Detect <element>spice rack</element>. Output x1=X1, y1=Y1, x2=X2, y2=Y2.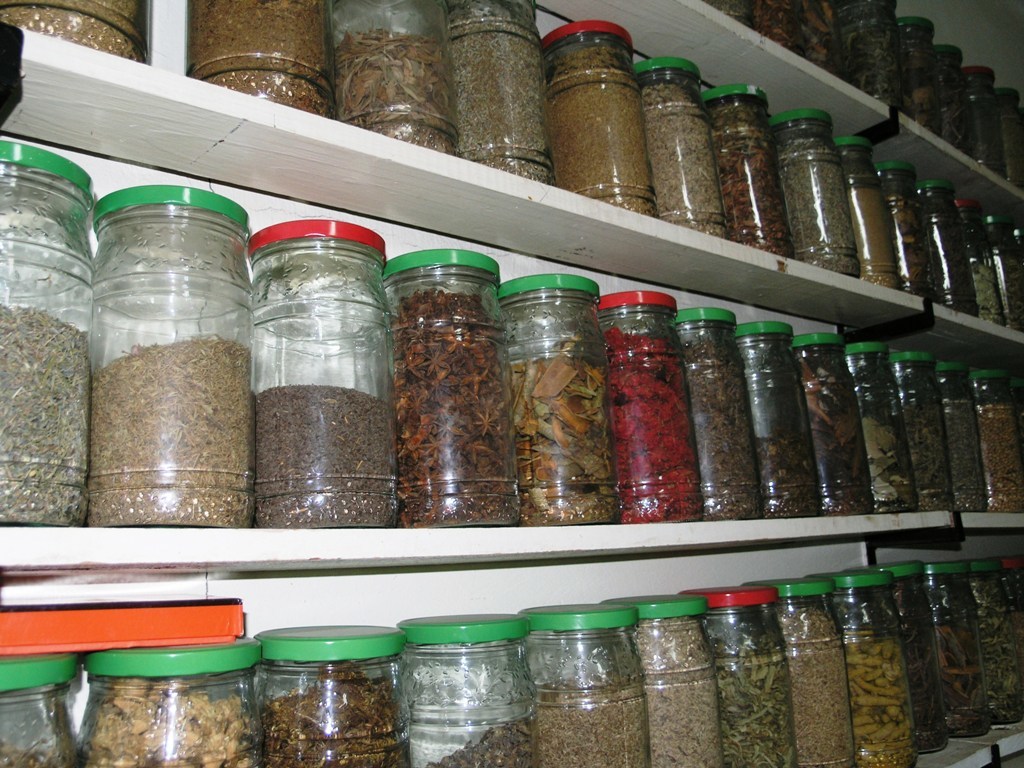
x1=0, y1=14, x2=1023, y2=578.
